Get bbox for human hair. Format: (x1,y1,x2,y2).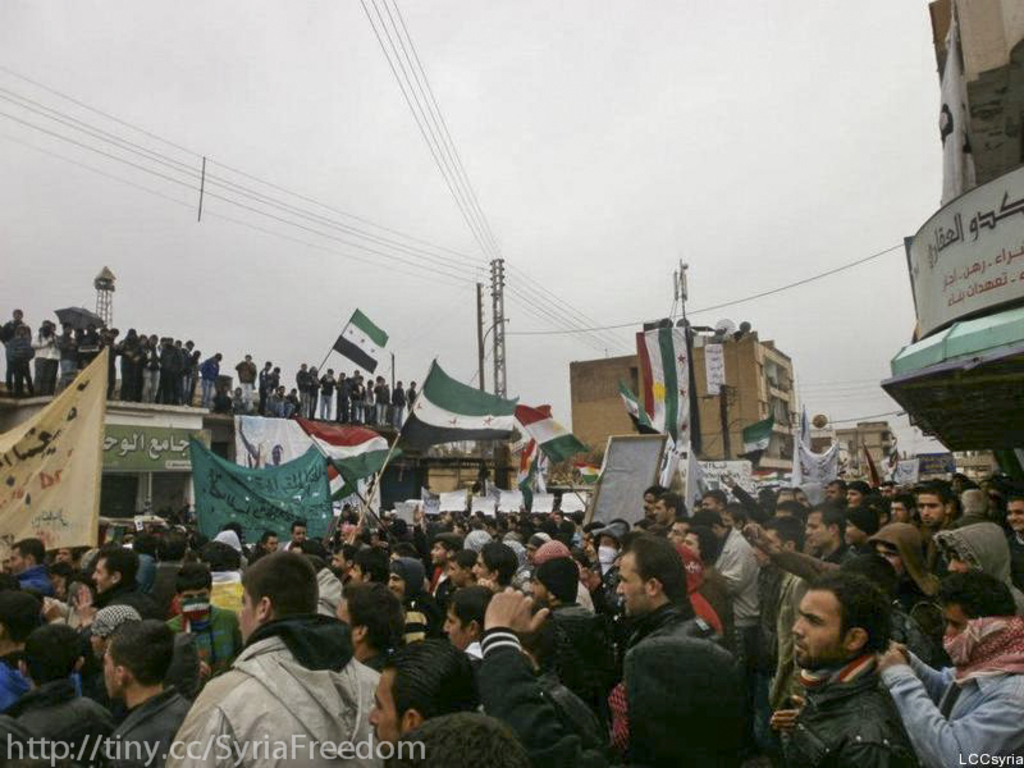
(531,554,575,613).
